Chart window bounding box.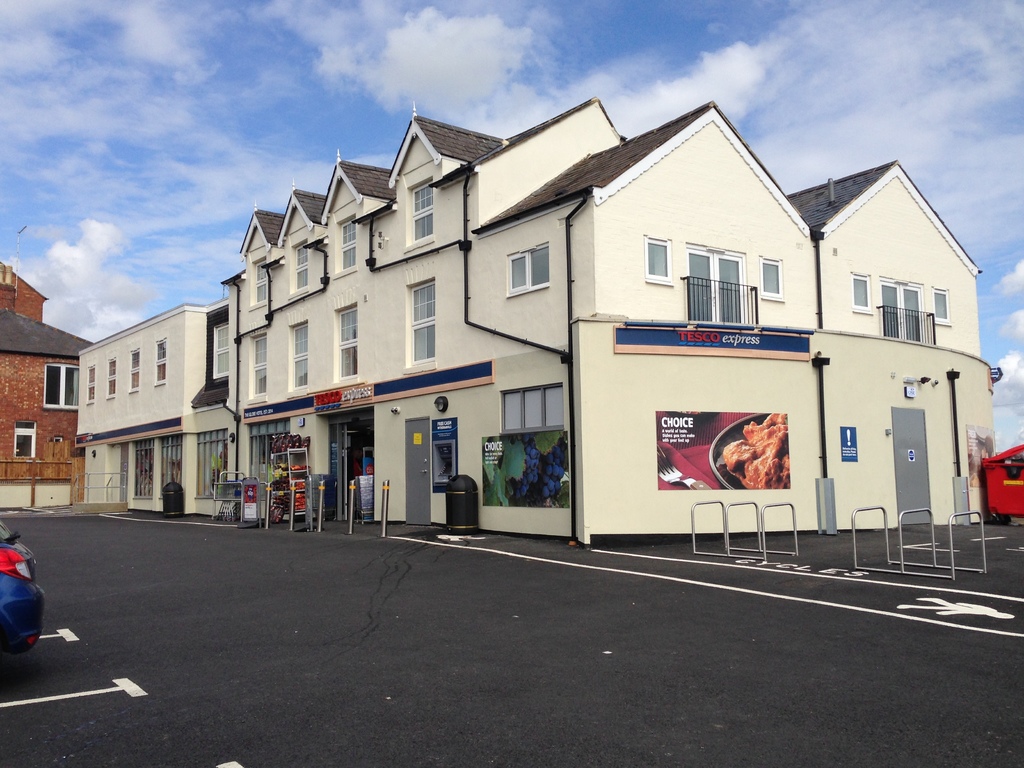
Charted: 932,288,949,320.
